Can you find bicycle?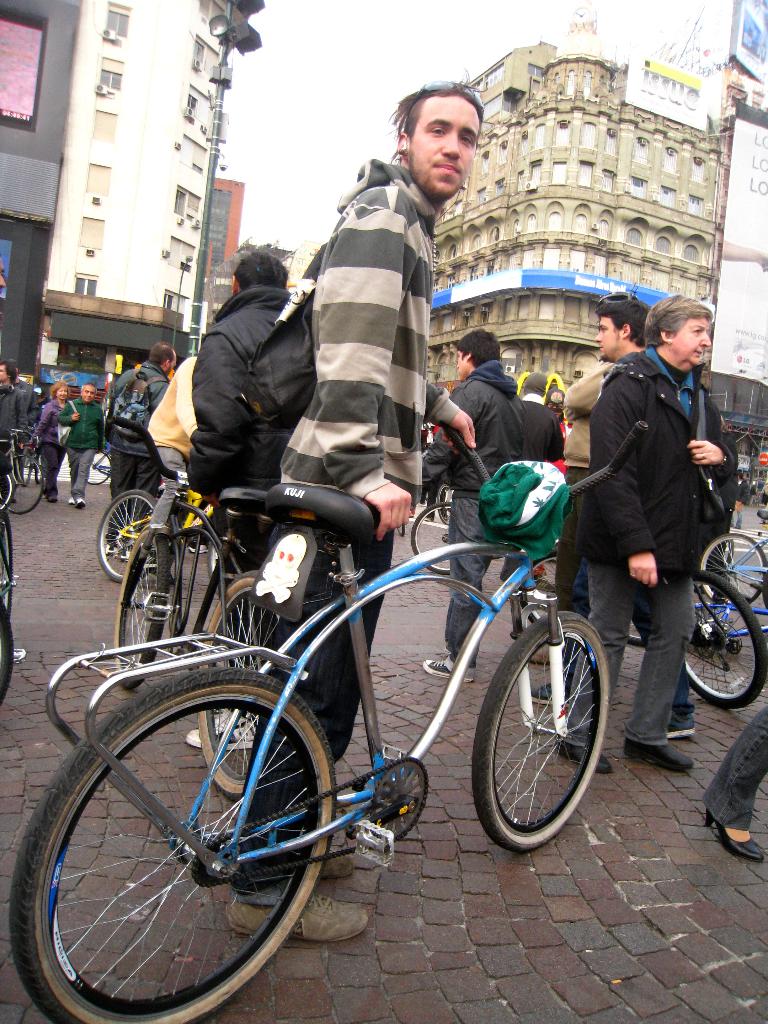
Yes, bounding box: 392/522/410/539.
